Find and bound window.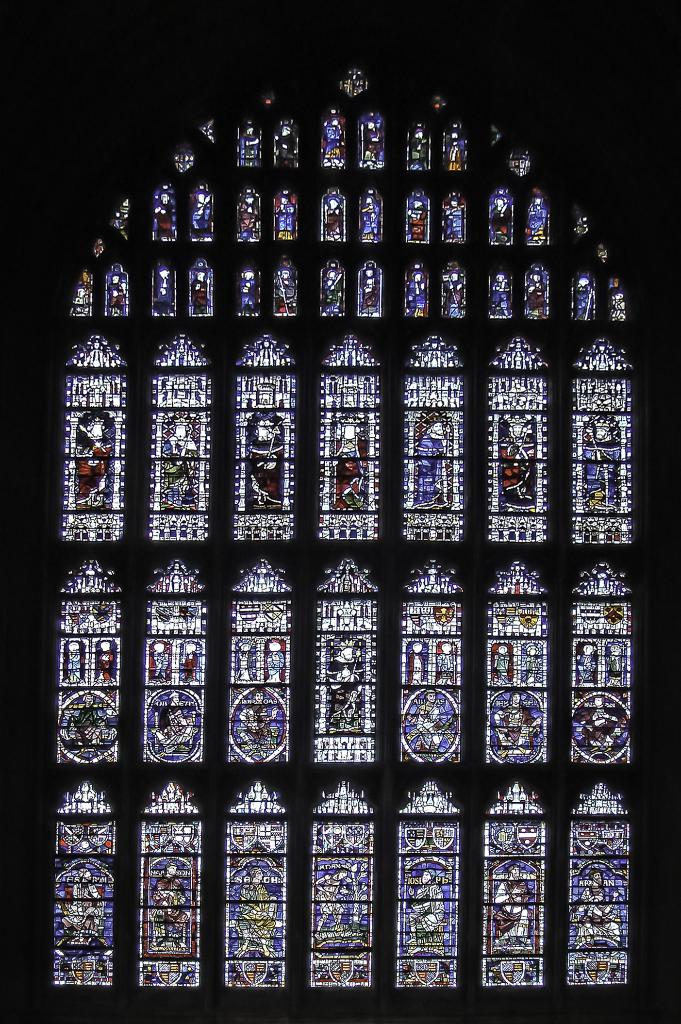
Bound: region(574, 269, 599, 321).
